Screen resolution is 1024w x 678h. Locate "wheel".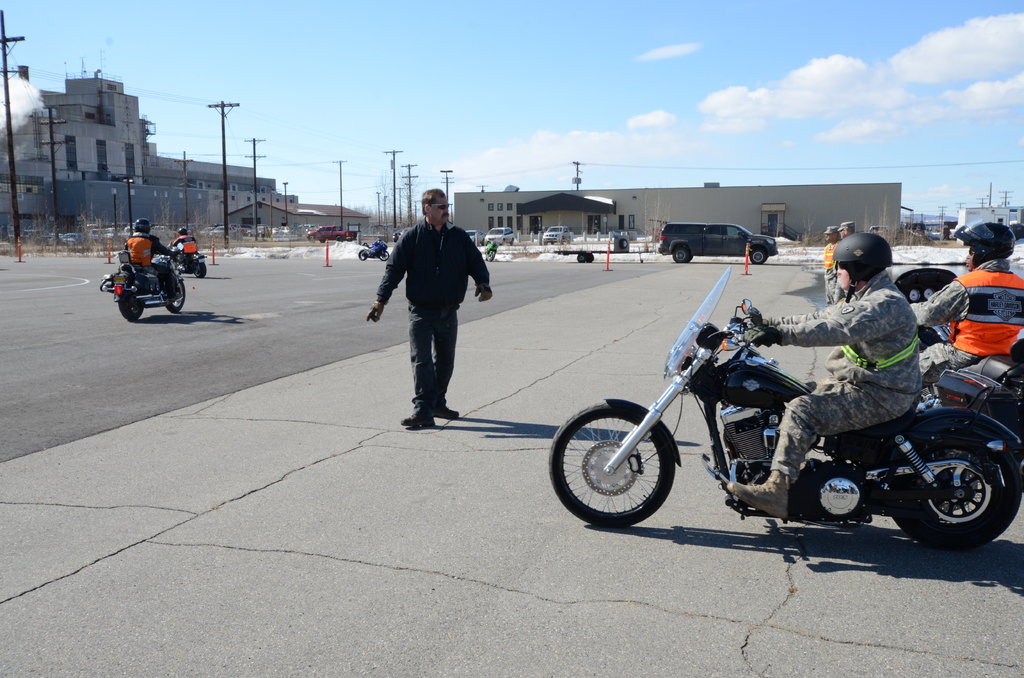
left=310, top=236, right=315, bottom=243.
